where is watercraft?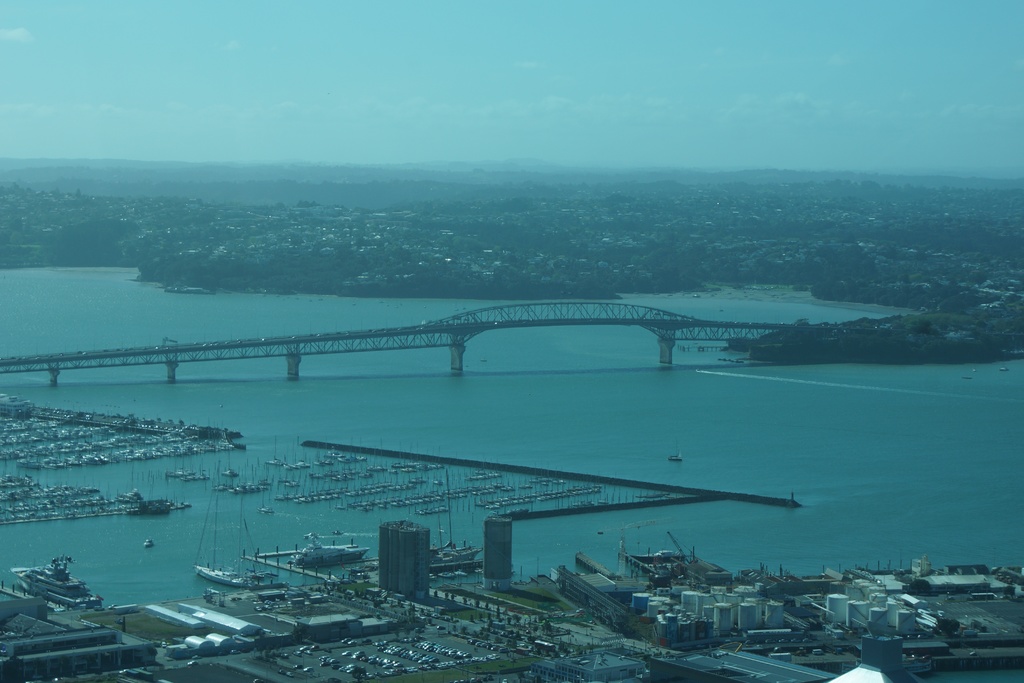
{"left": 287, "top": 530, "right": 370, "bottom": 566}.
